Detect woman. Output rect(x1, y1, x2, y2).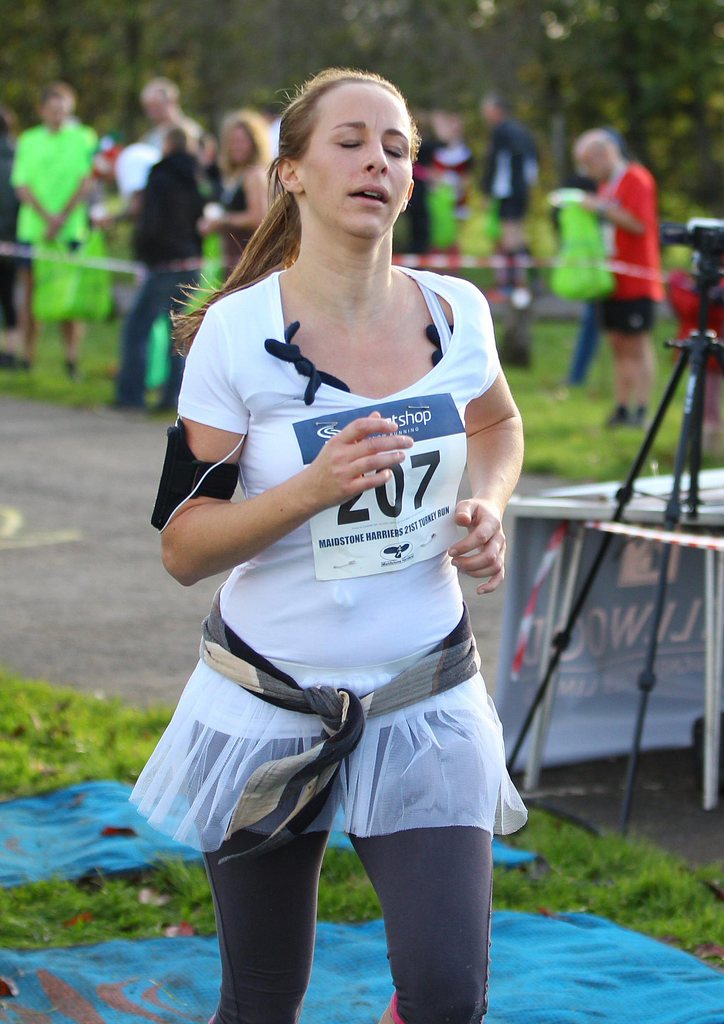
rect(154, 62, 537, 1023).
